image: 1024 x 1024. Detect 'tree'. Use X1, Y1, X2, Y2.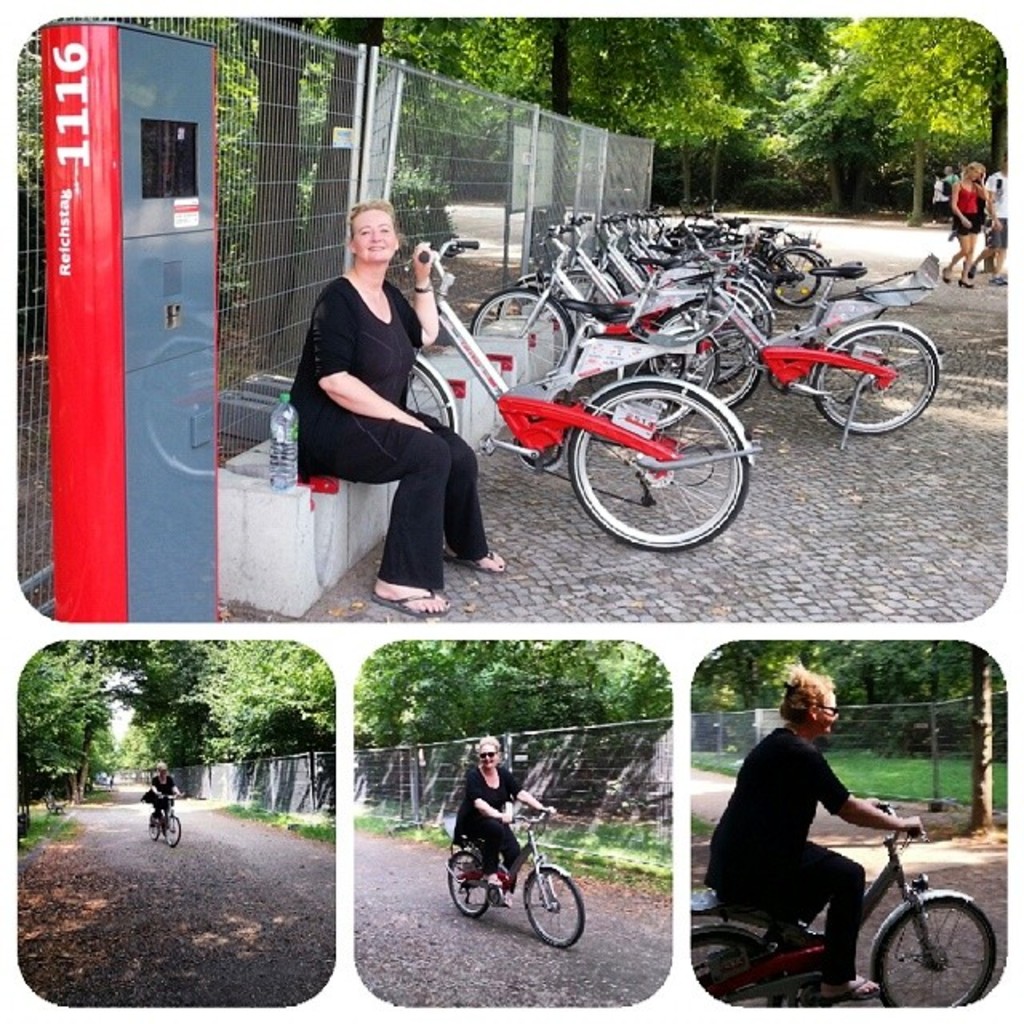
0, 11, 1021, 414.
